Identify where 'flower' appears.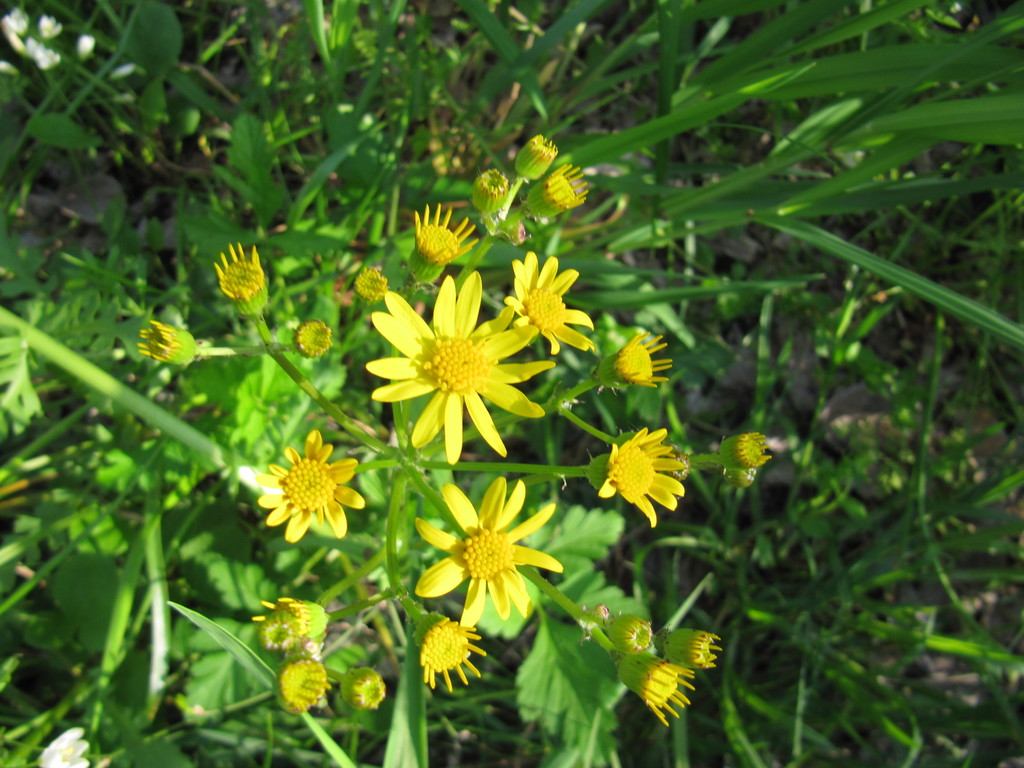
Appears at select_region(355, 273, 550, 460).
